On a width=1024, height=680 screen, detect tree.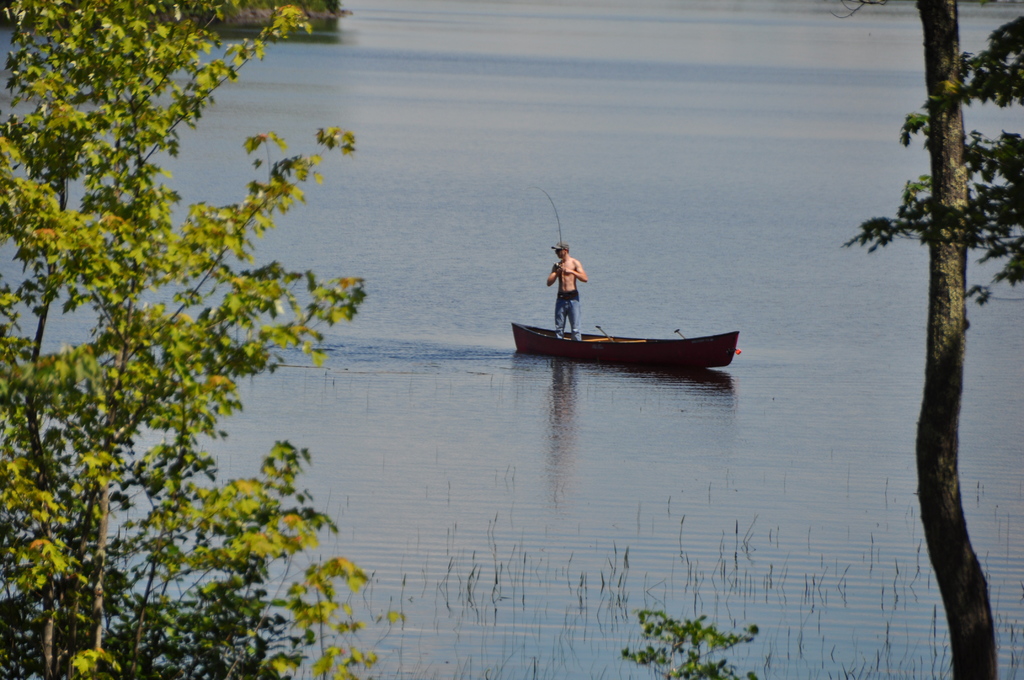
locate(908, 0, 1023, 679).
